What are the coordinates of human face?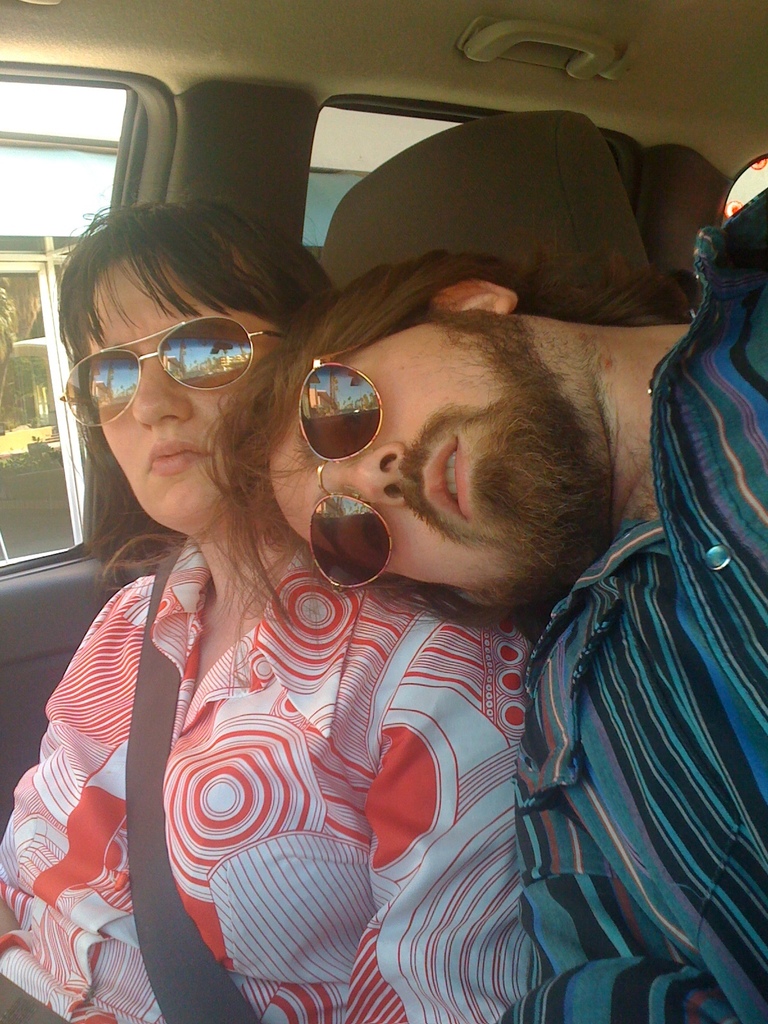
(left=269, top=323, right=593, bottom=603).
